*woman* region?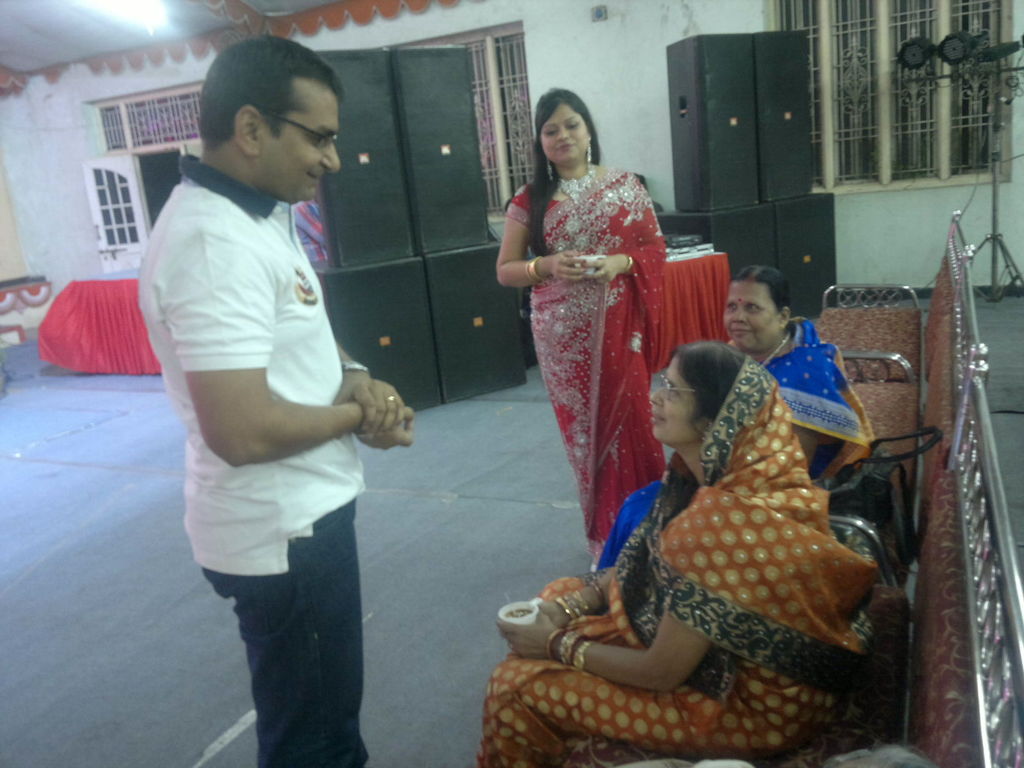
475, 340, 903, 767
